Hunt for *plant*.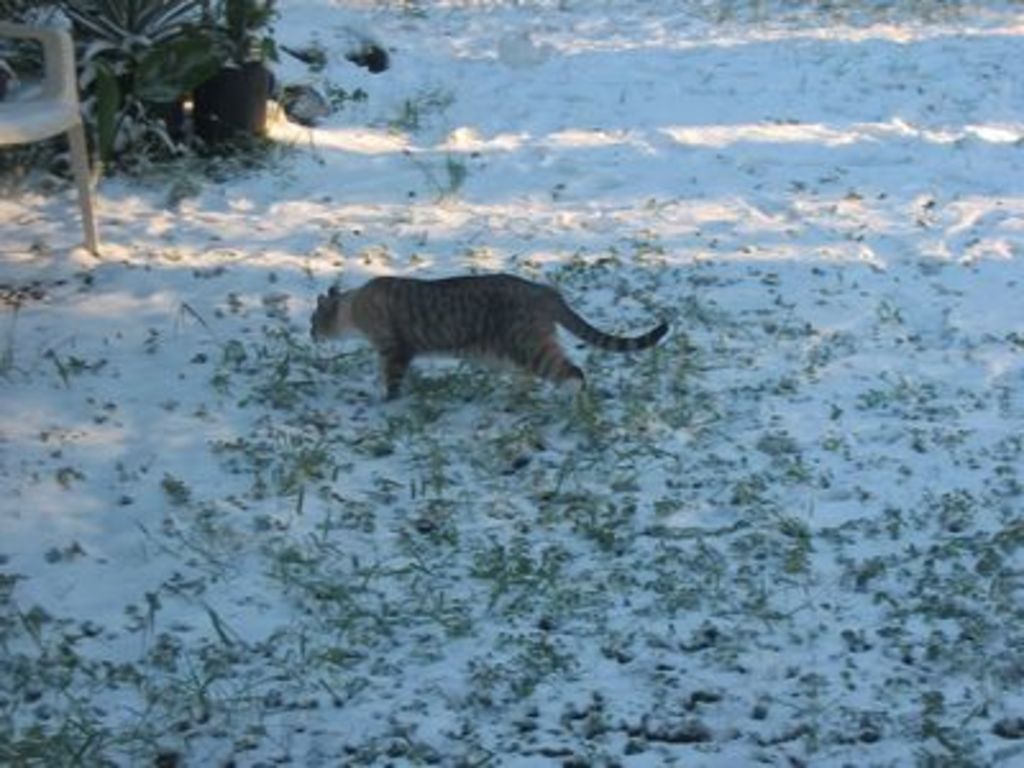
Hunted down at rect(402, 154, 468, 218).
